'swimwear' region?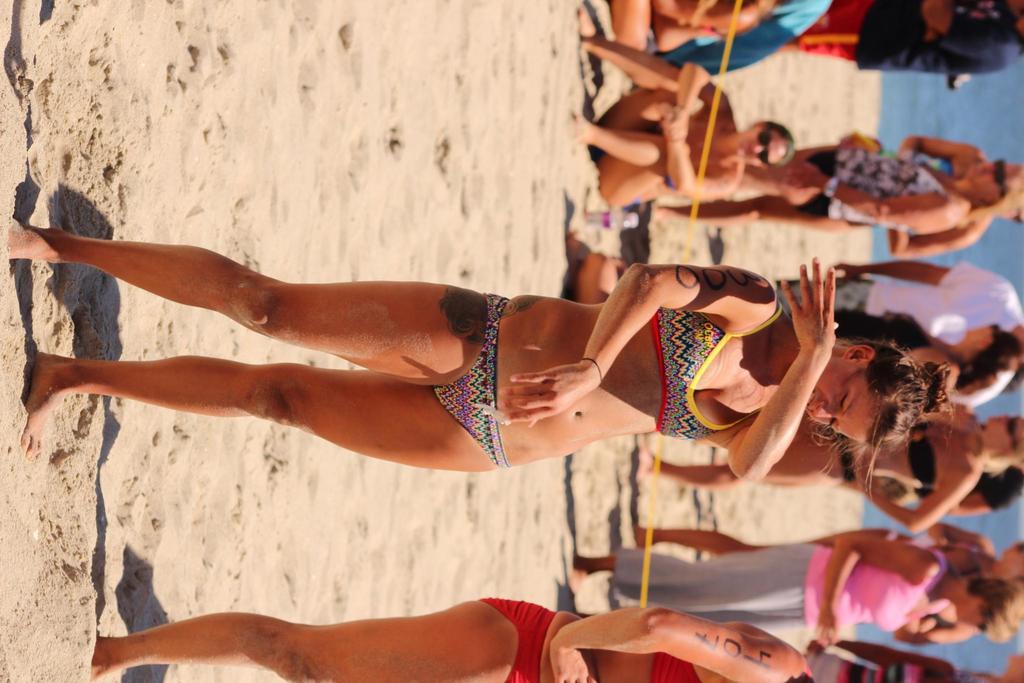
x1=814 y1=644 x2=945 y2=682
